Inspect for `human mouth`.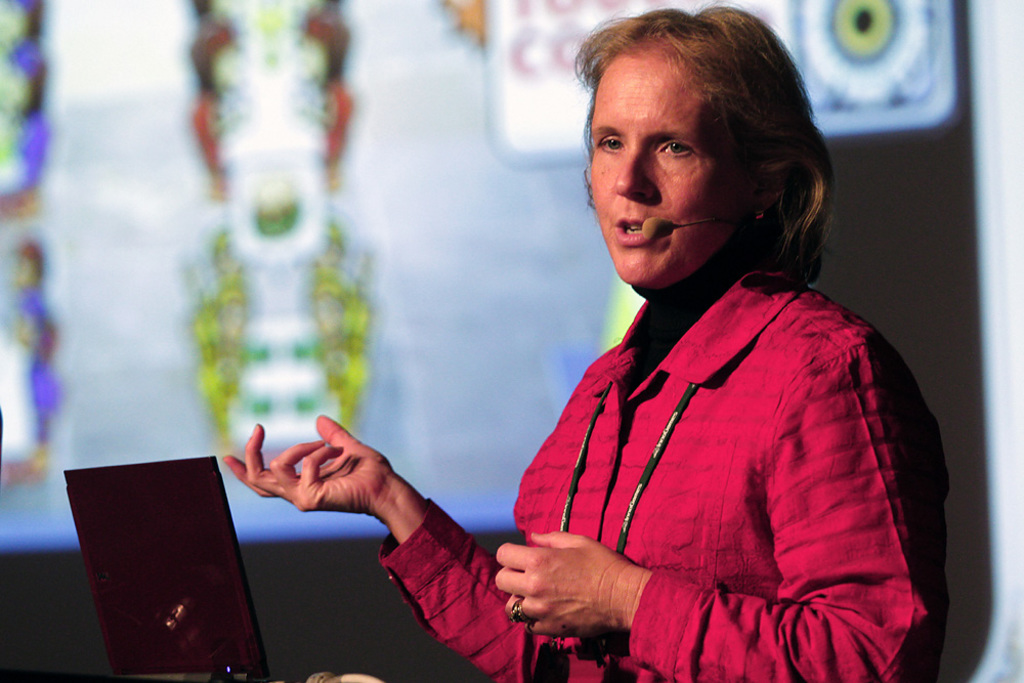
Inspection: detection(610, 213, 646, 244).
